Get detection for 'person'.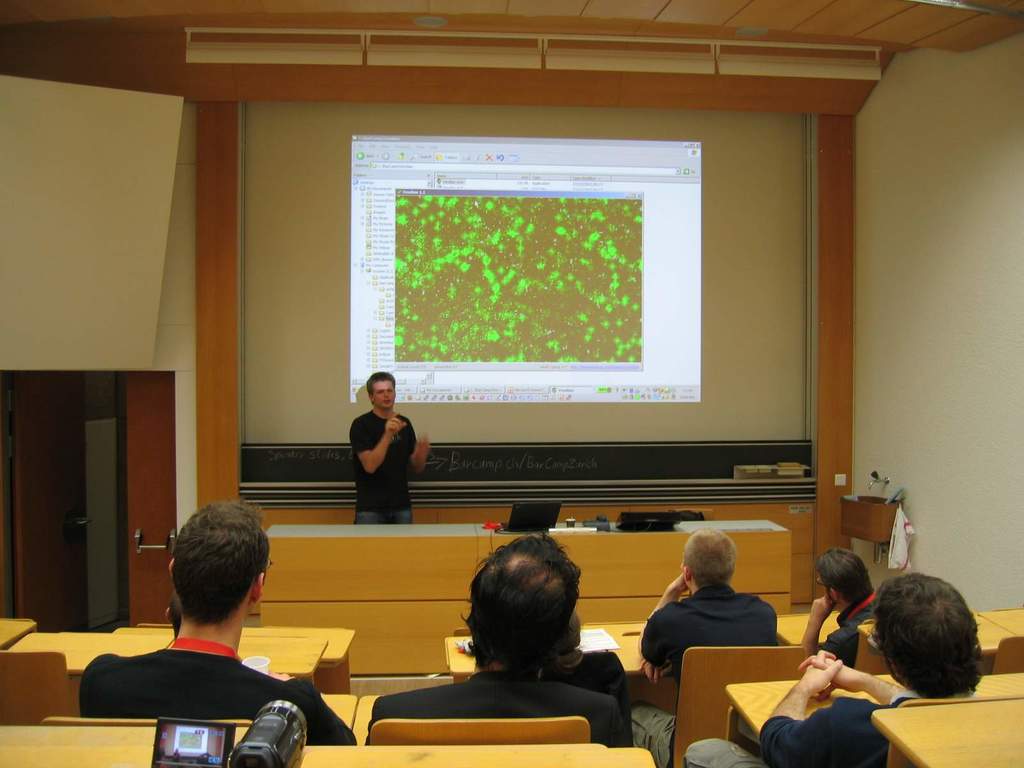
Detection: 339, 377, 423, 535.
